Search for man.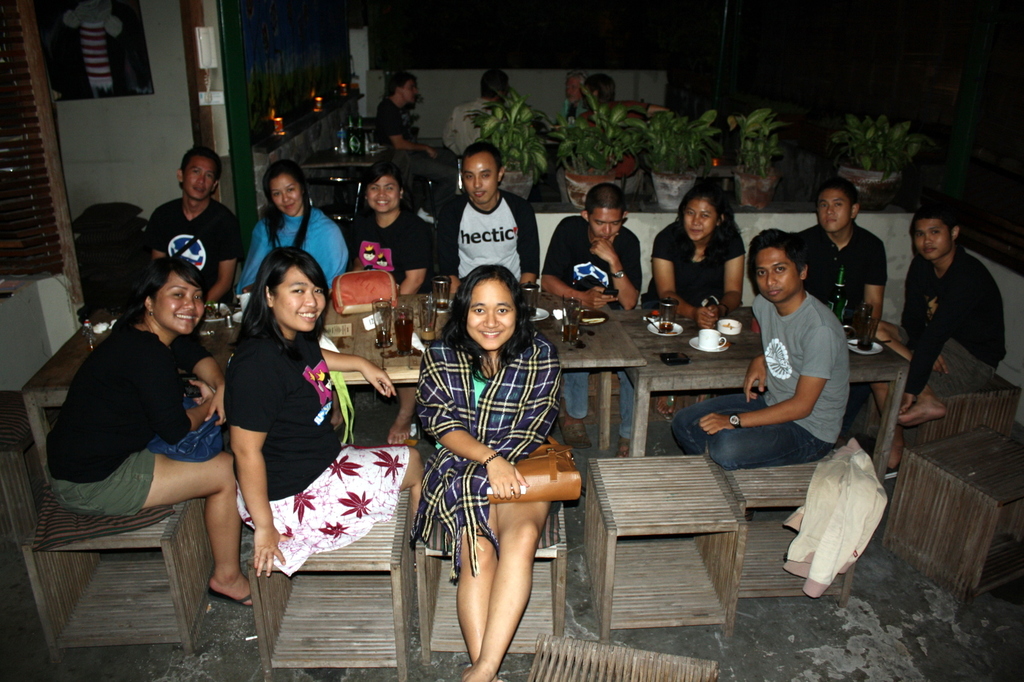
Found at box=[567, 74, 671, 181].
